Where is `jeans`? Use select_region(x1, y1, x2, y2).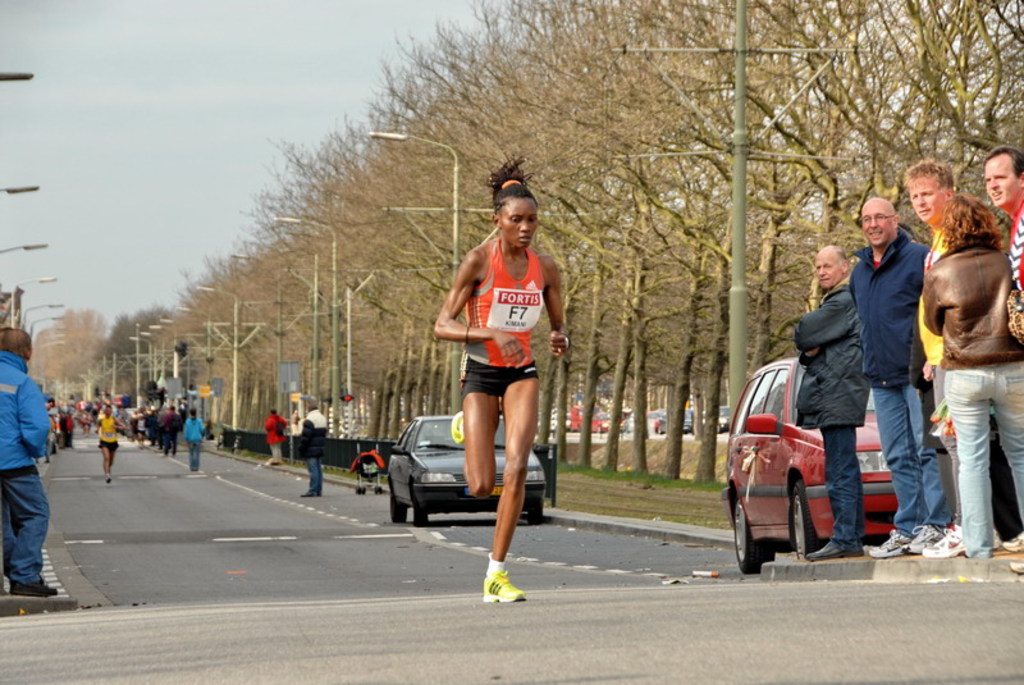
select_region(307, 461, 324, 493).
